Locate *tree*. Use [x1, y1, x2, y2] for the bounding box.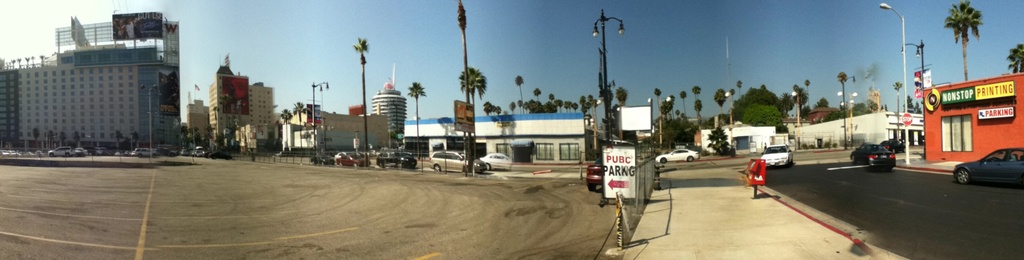
[866, 99, 877, 113].
